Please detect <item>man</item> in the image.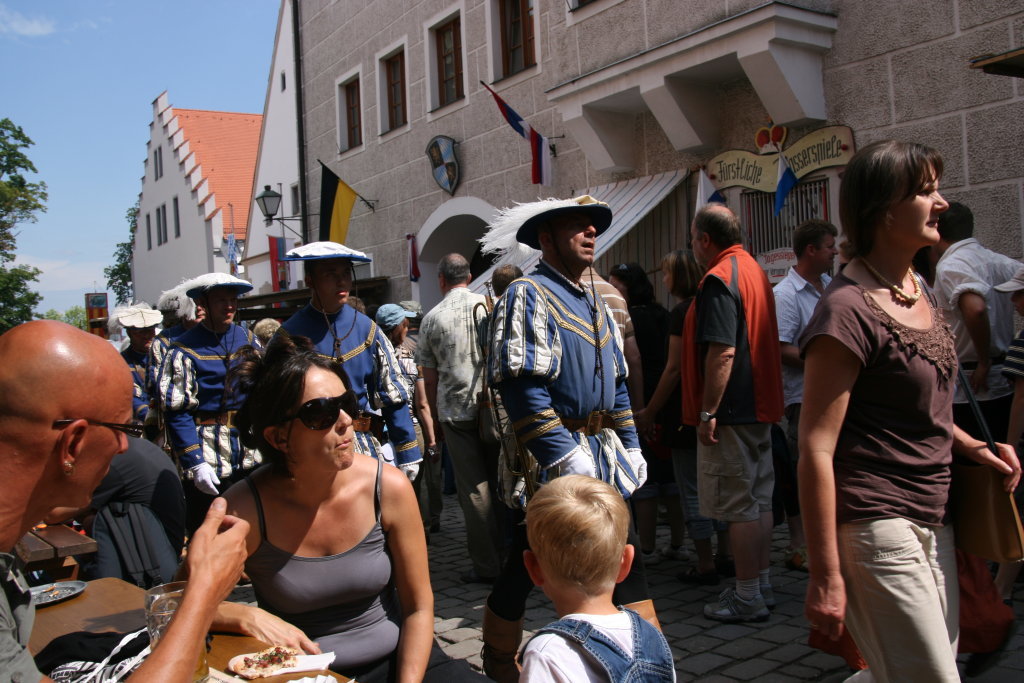
<region>770, 220, 842, 565</region>.
